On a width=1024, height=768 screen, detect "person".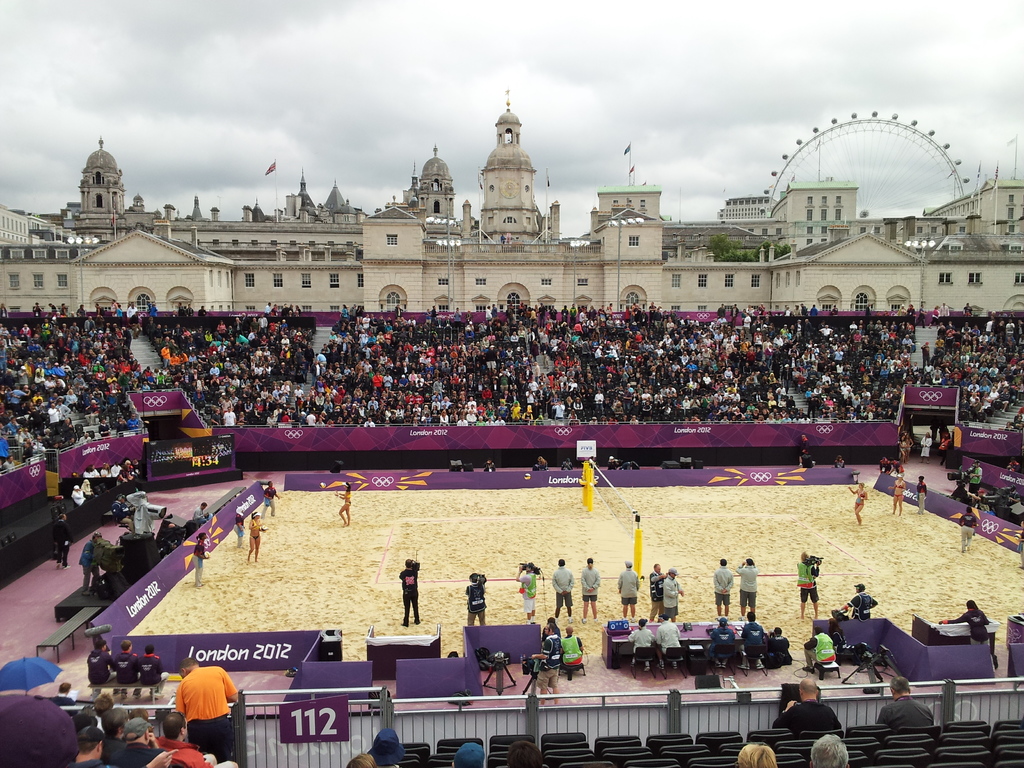
{"left": 912, "top": 477, "right": 928, "bottom": 514}.
